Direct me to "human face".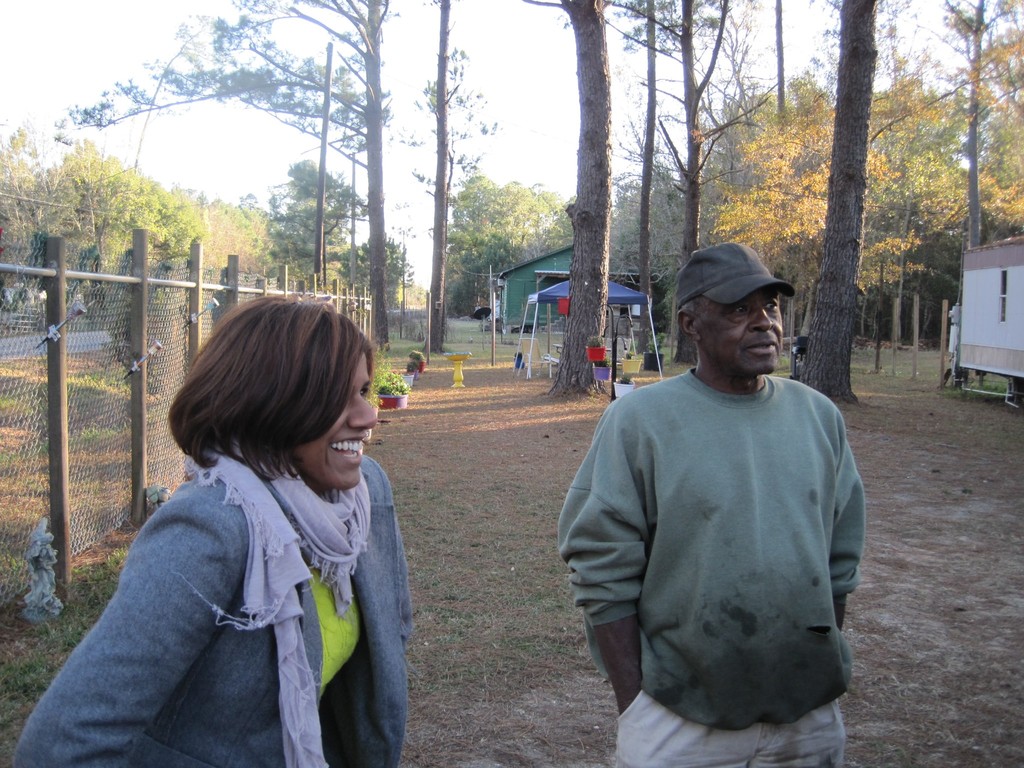
Direction: locate(701, 282, 780, 377).
